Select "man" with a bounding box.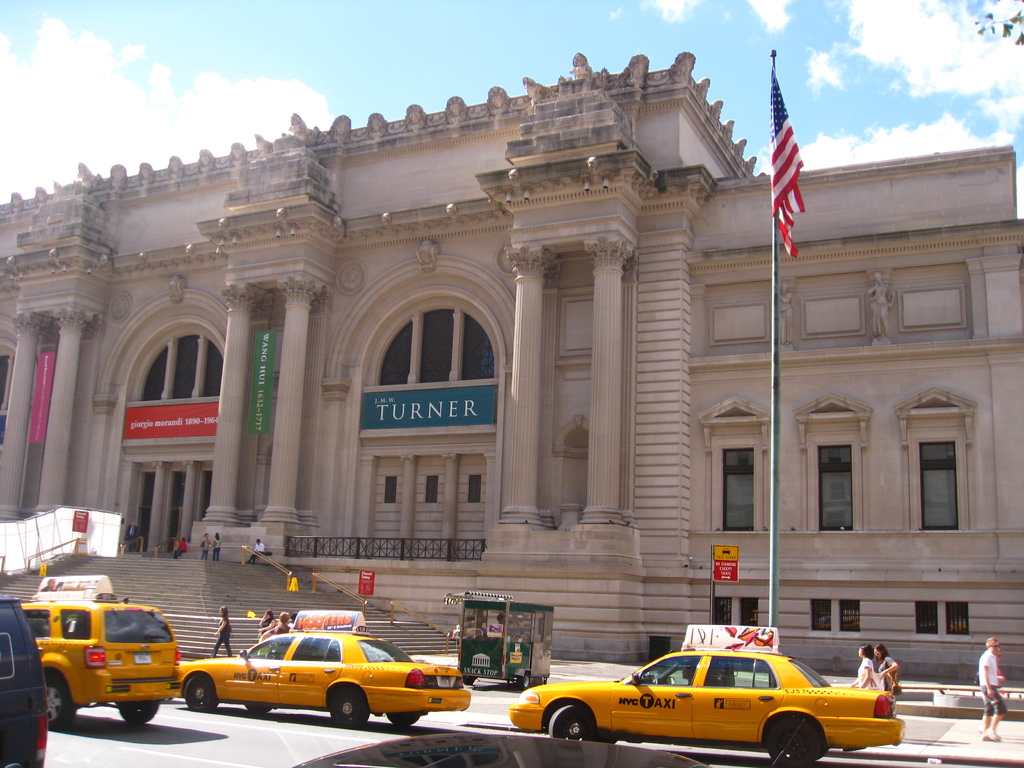
972,627,1009,739.
